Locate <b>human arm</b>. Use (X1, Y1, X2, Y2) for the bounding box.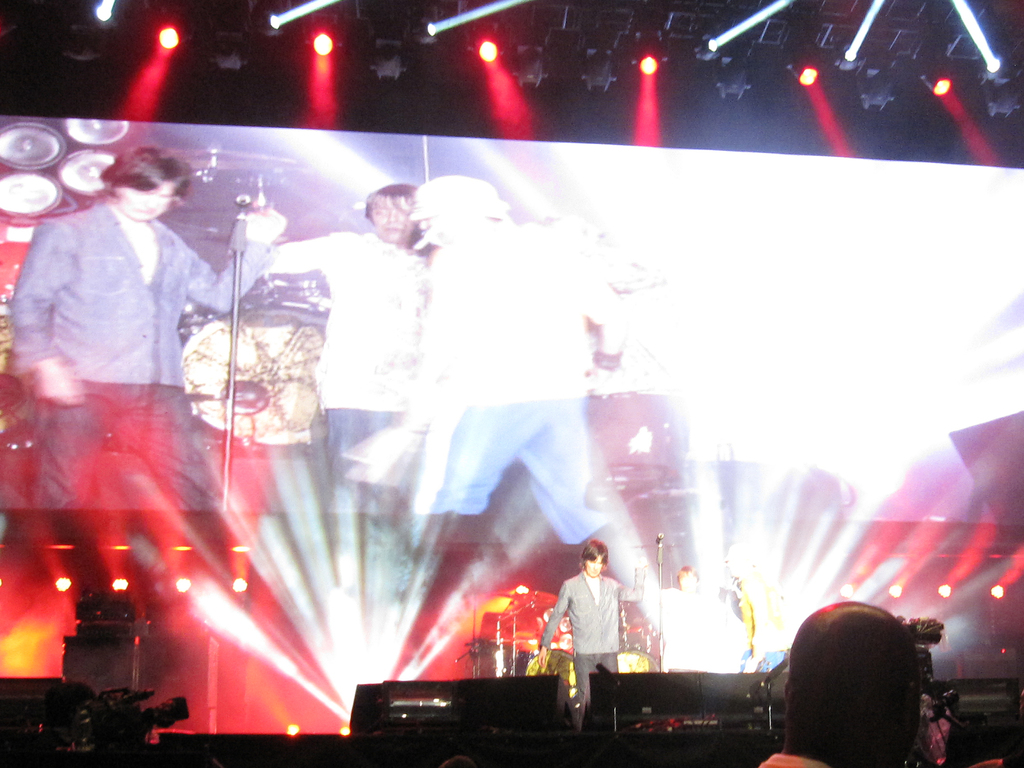
(543, 589, 567, 664).
